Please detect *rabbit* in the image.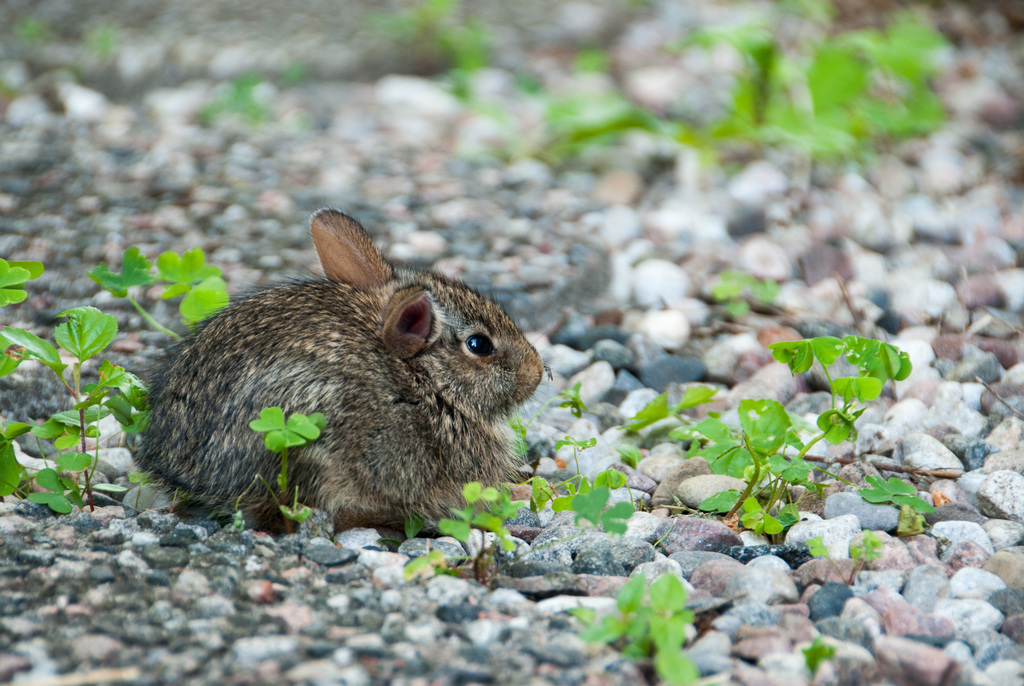
detection(126, 209, 546, 534).
